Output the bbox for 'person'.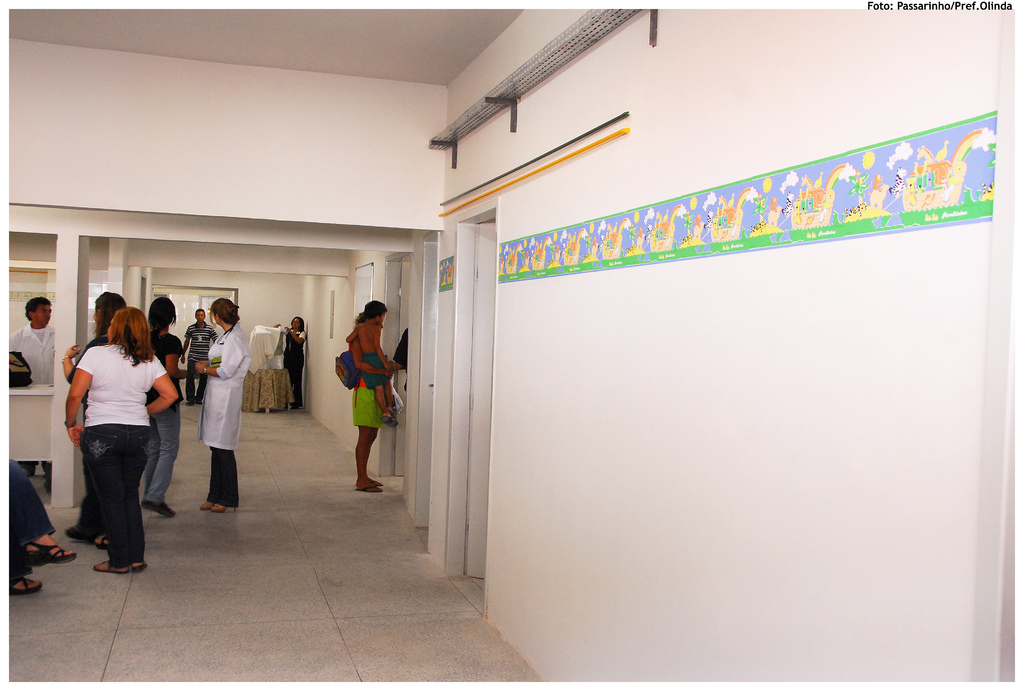
346,299,404,423.
